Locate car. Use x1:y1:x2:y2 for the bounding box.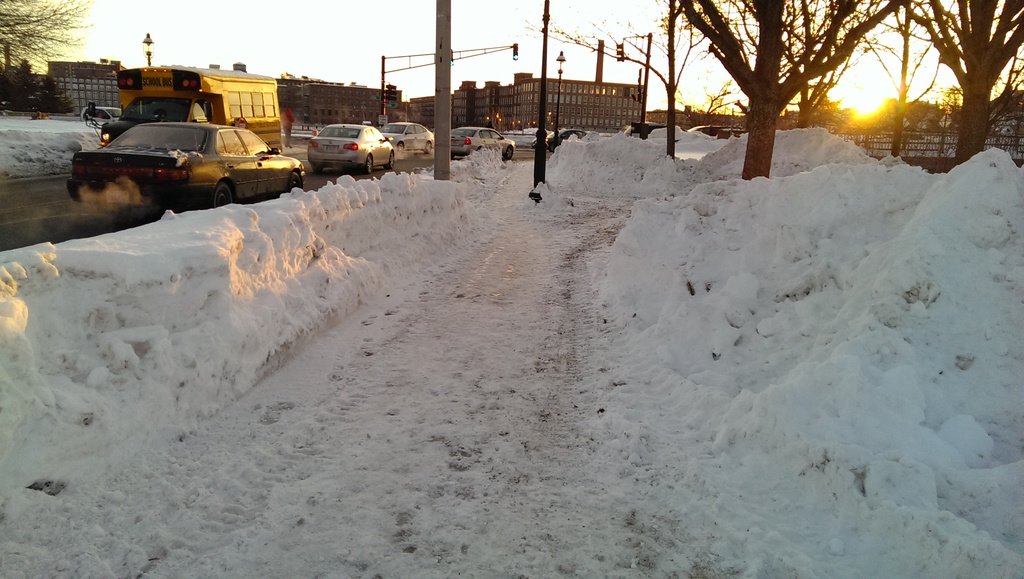
543:127:585:153.
